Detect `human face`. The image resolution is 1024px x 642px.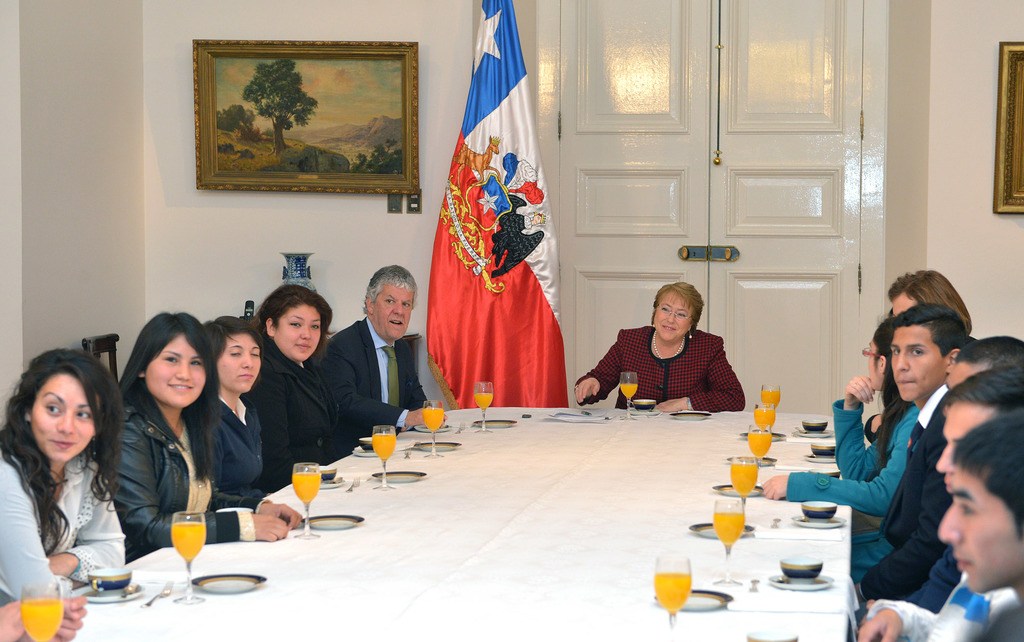
{"left": 35, "top": 377, "right": 95, "bottom": 461}.
